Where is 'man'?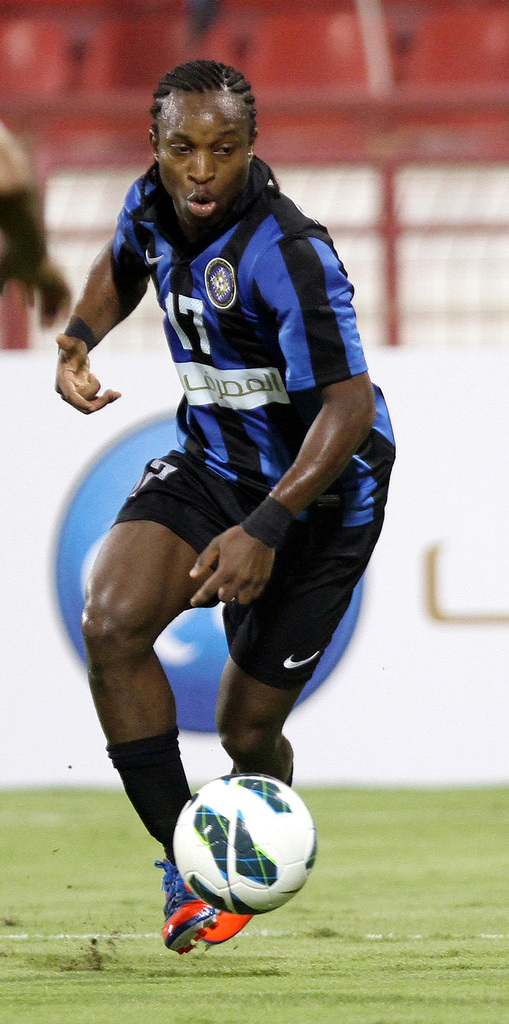
detection(58, 49, 394, 918).
